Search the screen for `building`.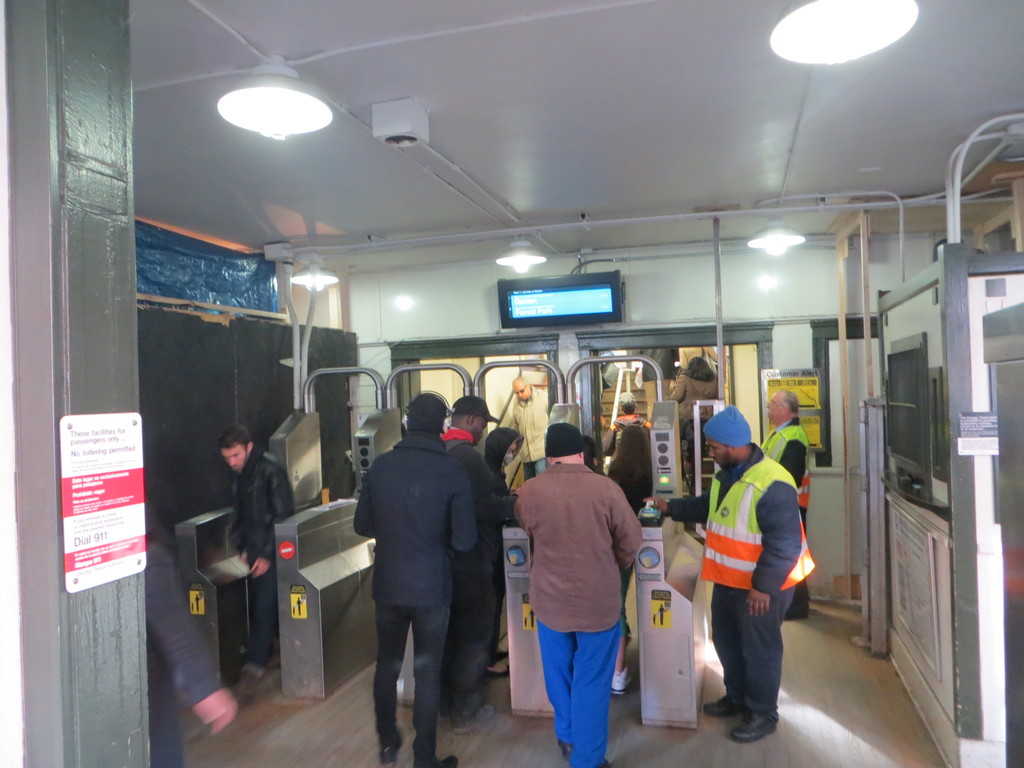
Found at 5,3,1023,767.
